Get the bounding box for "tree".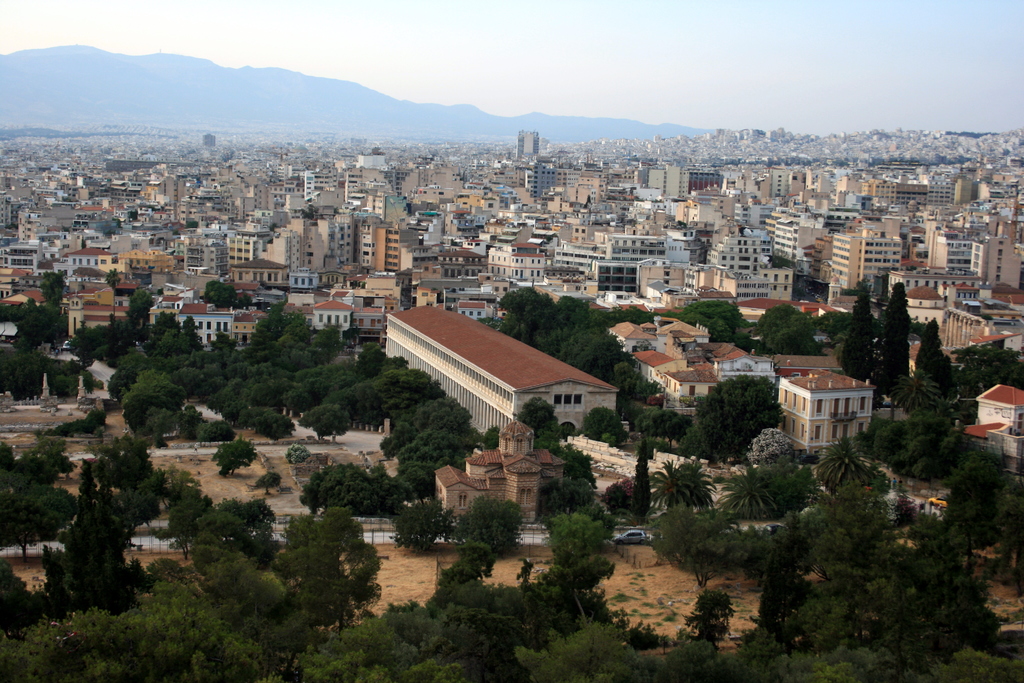
x1=32, y1=435, x2=66, y2=452.
